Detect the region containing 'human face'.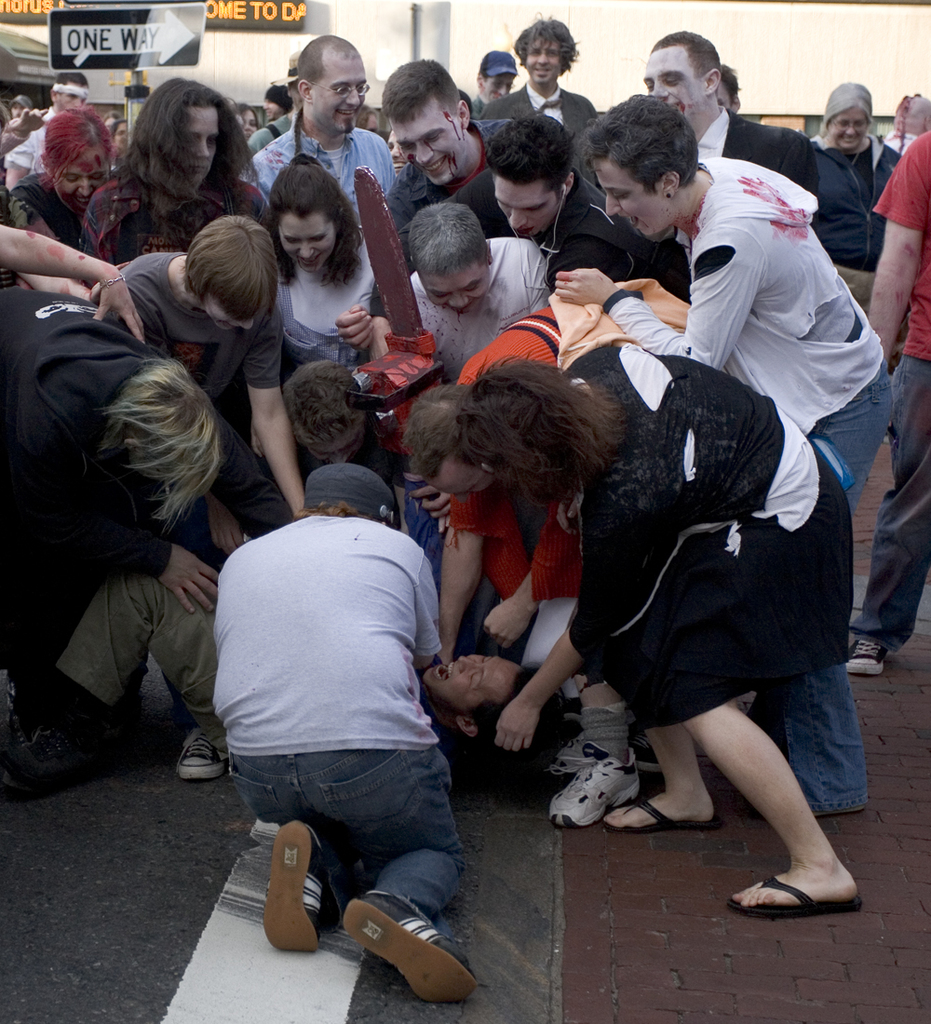
262:100:277:119.
